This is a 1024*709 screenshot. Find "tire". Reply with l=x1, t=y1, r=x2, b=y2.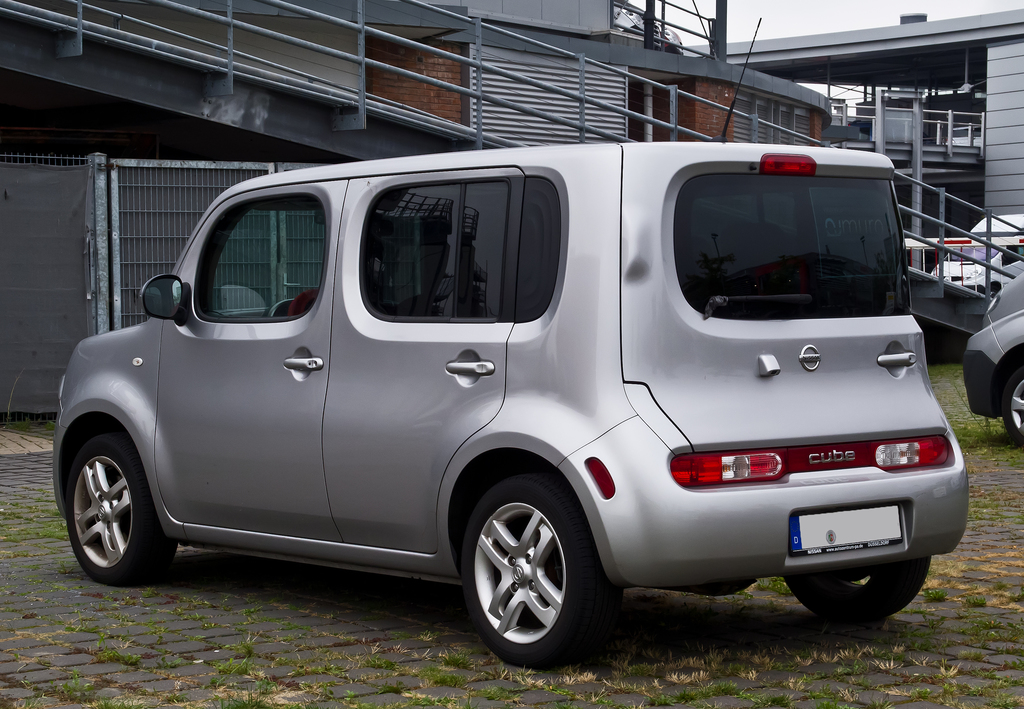
l=67, t=434, r=179, b=584.
